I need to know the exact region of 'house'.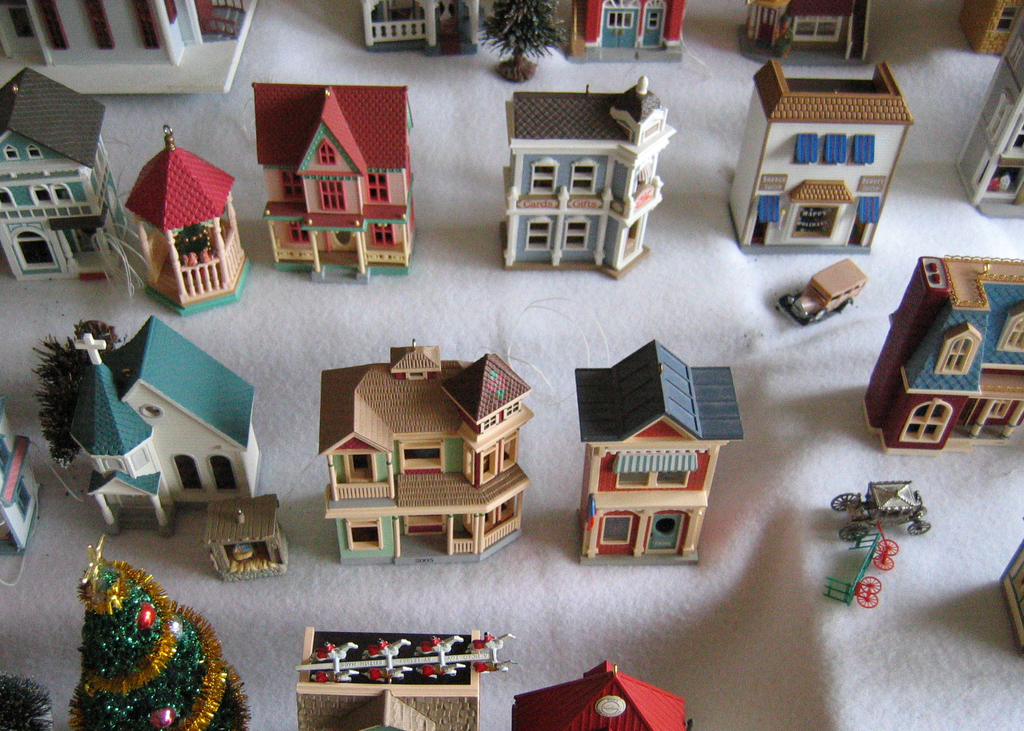
Region: [left=303, top=323, right=550, bottom=568].
